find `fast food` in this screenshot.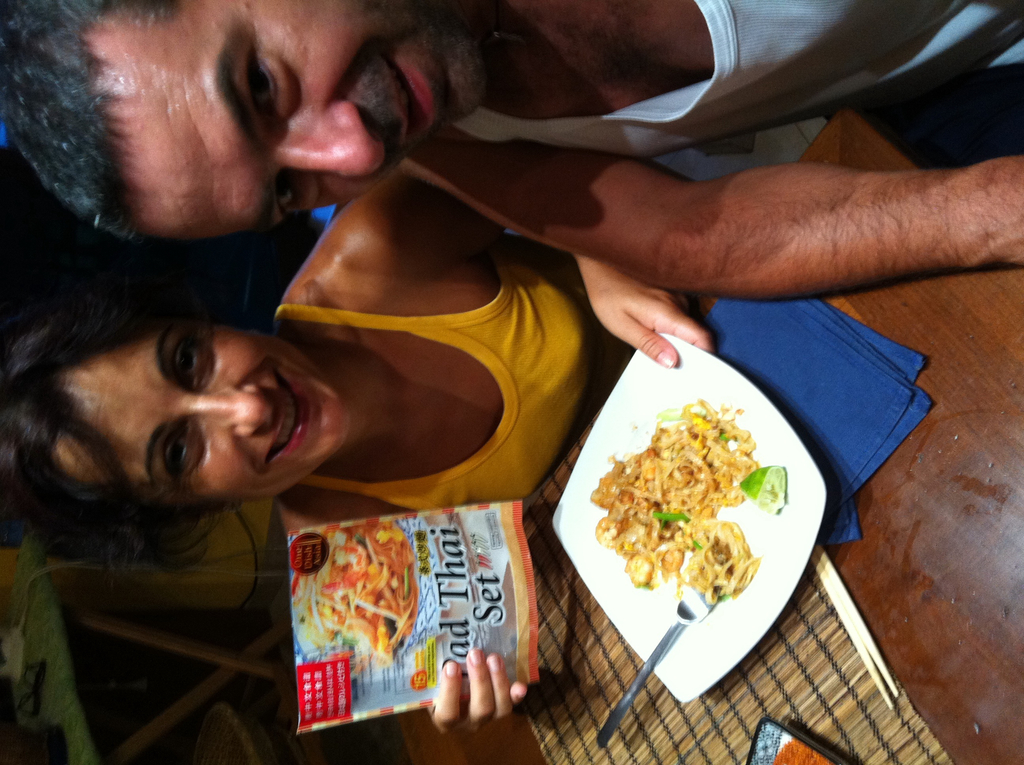
The bounding box for `fast food` is pyautogui.locateOnScreen(584, 412, 778, 644).
